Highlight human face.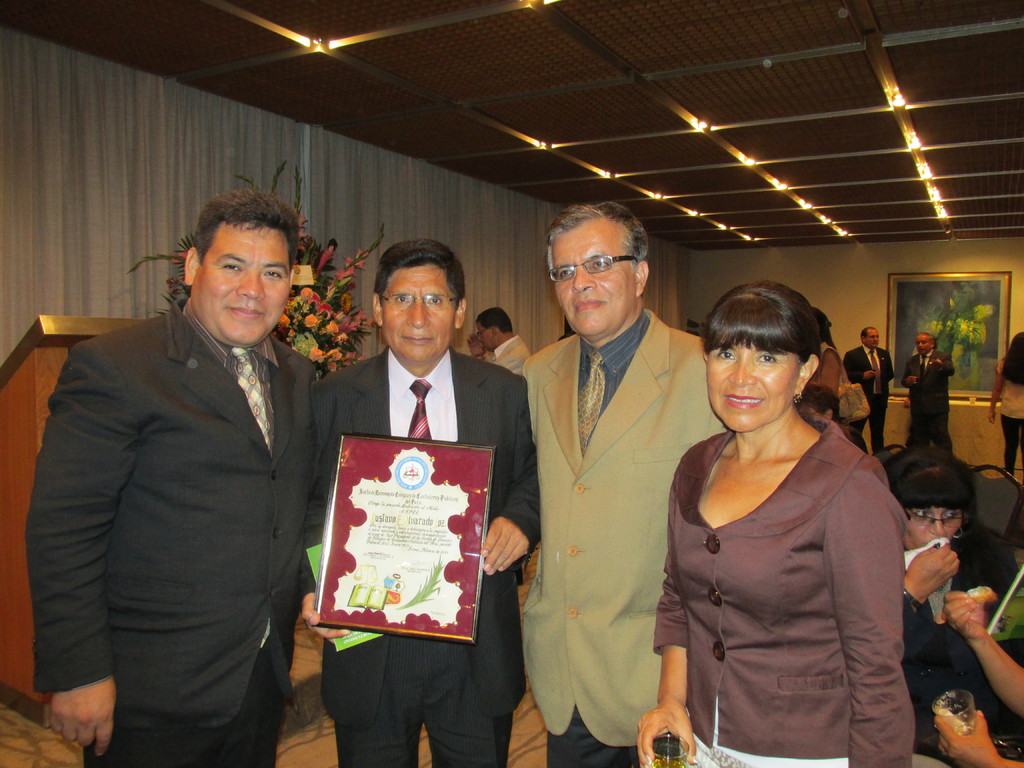
Highlighted region: <box>554,218,633,339</box>.
